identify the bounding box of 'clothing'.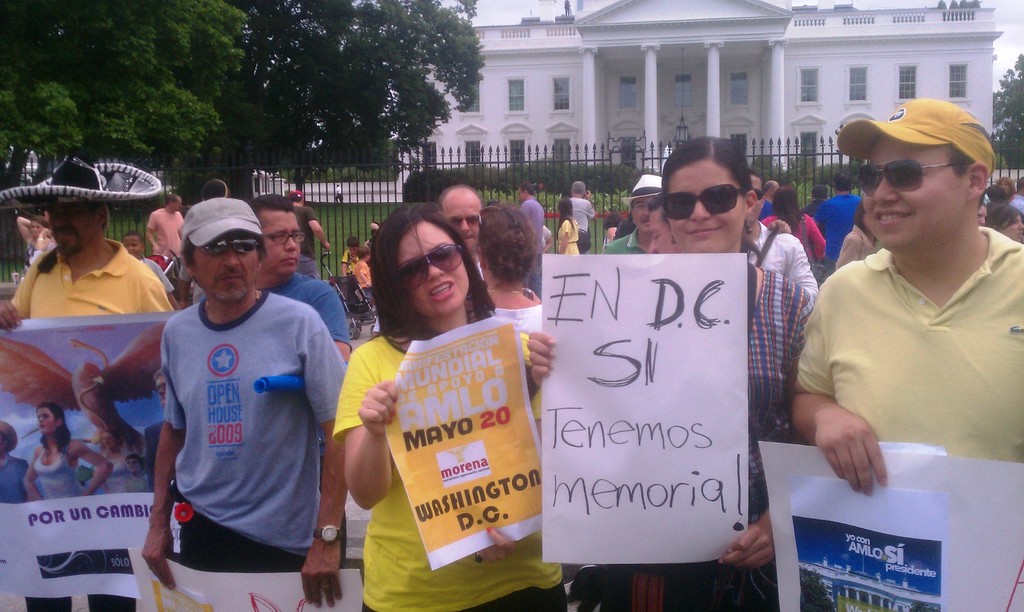
x1=626 y1=255 x2=822 y2=568.
